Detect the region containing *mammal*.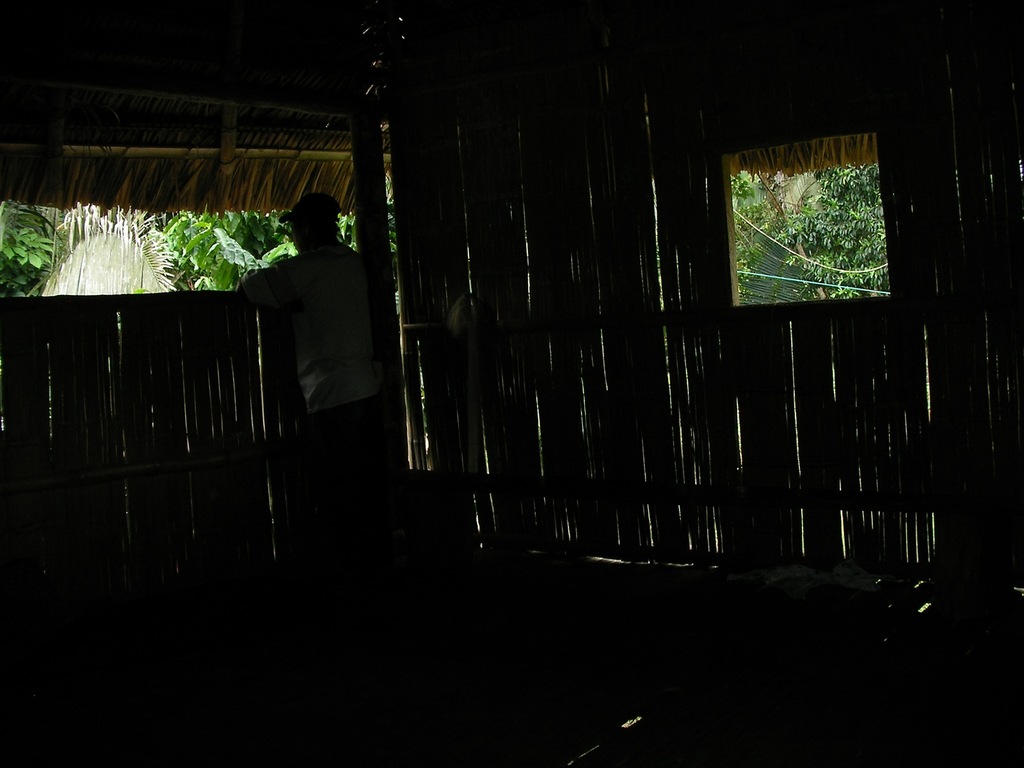
<region>227, 184, 385, 501</region>.
